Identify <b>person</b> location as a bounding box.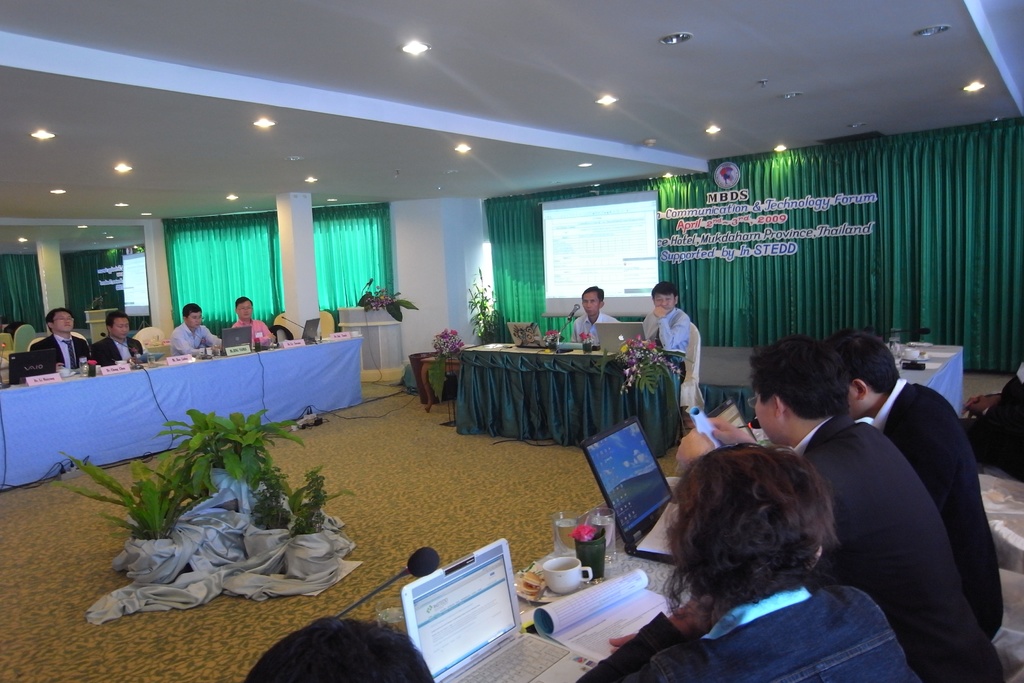
(169, 303, 215, 357).
